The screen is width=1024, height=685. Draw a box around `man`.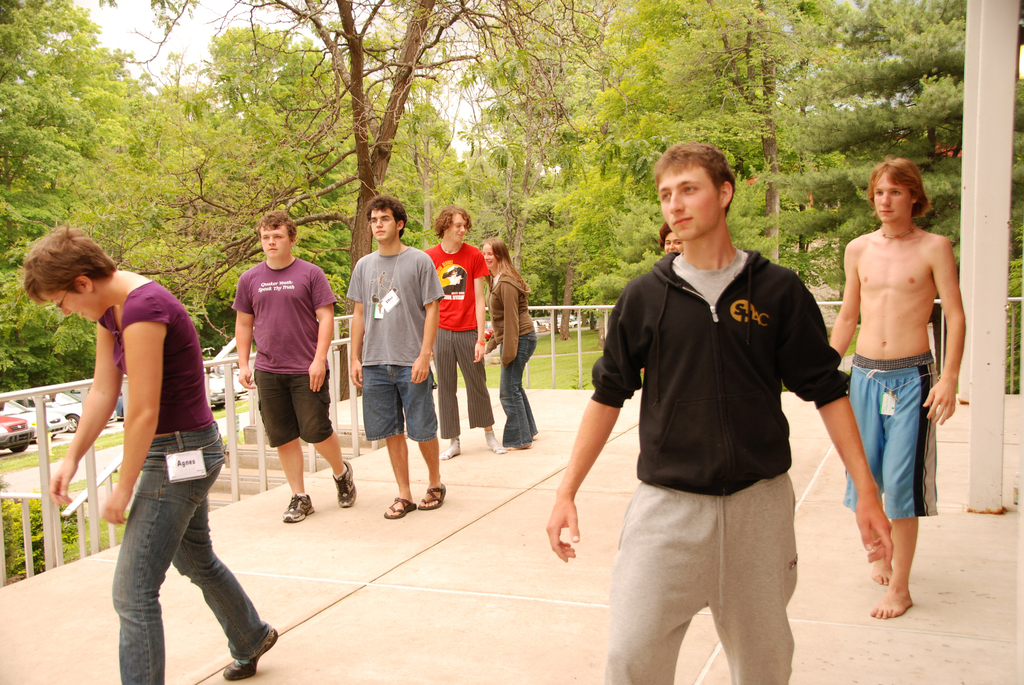
box(234, 206, 360, 526).
